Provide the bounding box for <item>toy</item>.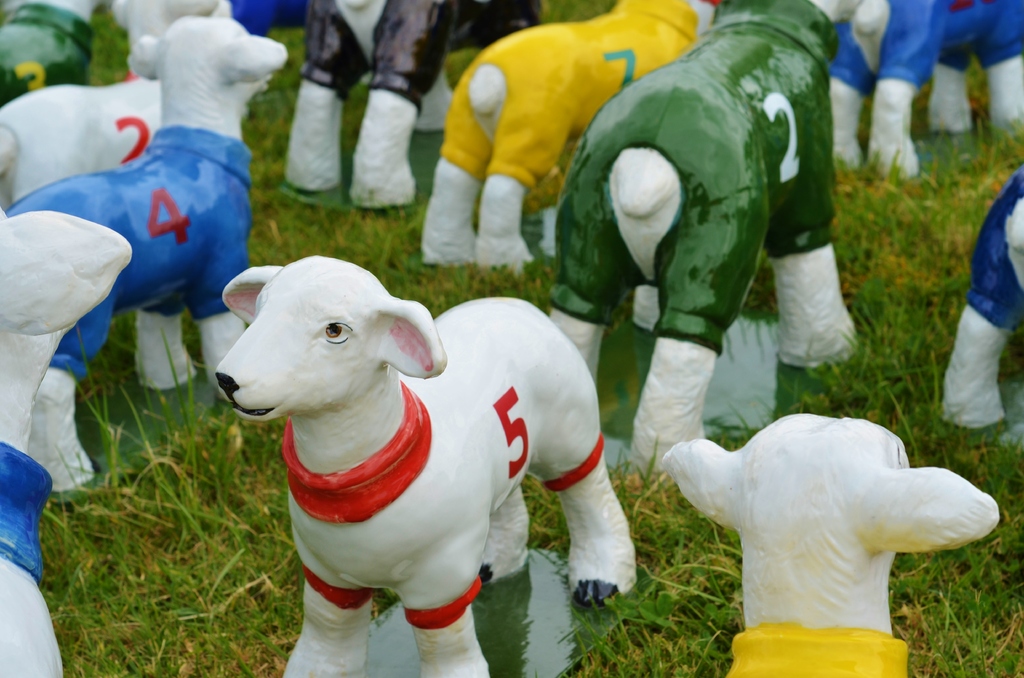
{"x1": 928, "y1": 165, "x2": 1023, "y2": 449}.
